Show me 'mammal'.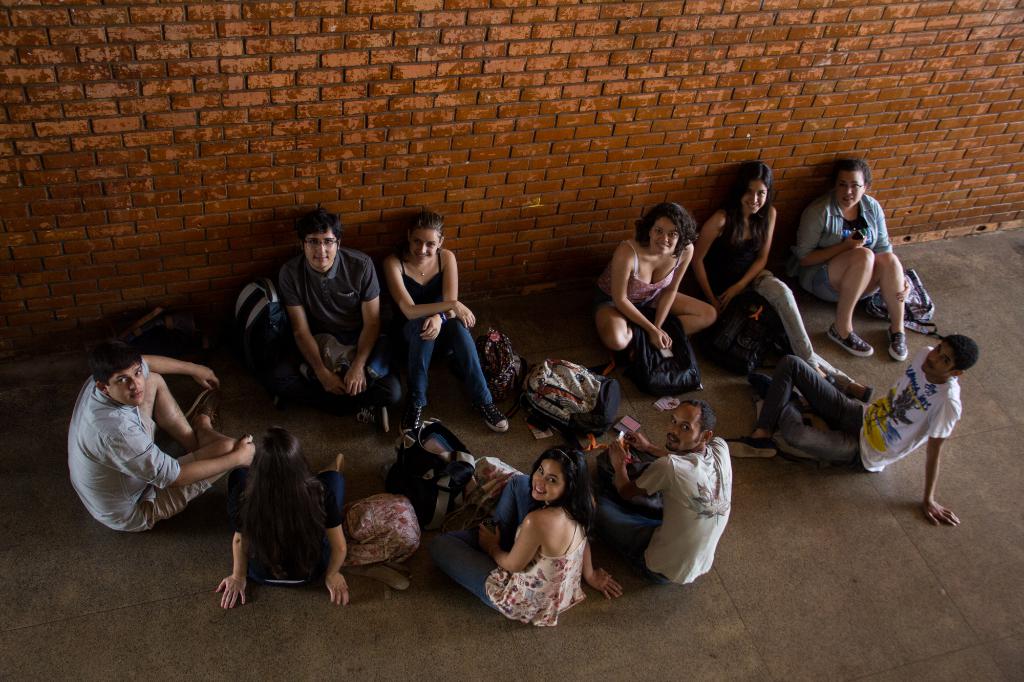
'mammal' is here: rect(720, 333, 981, 527).
